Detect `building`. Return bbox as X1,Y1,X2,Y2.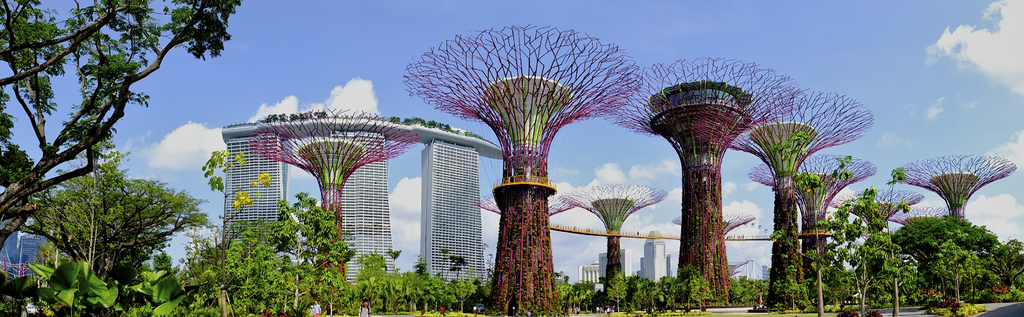
220,116,504,285.
